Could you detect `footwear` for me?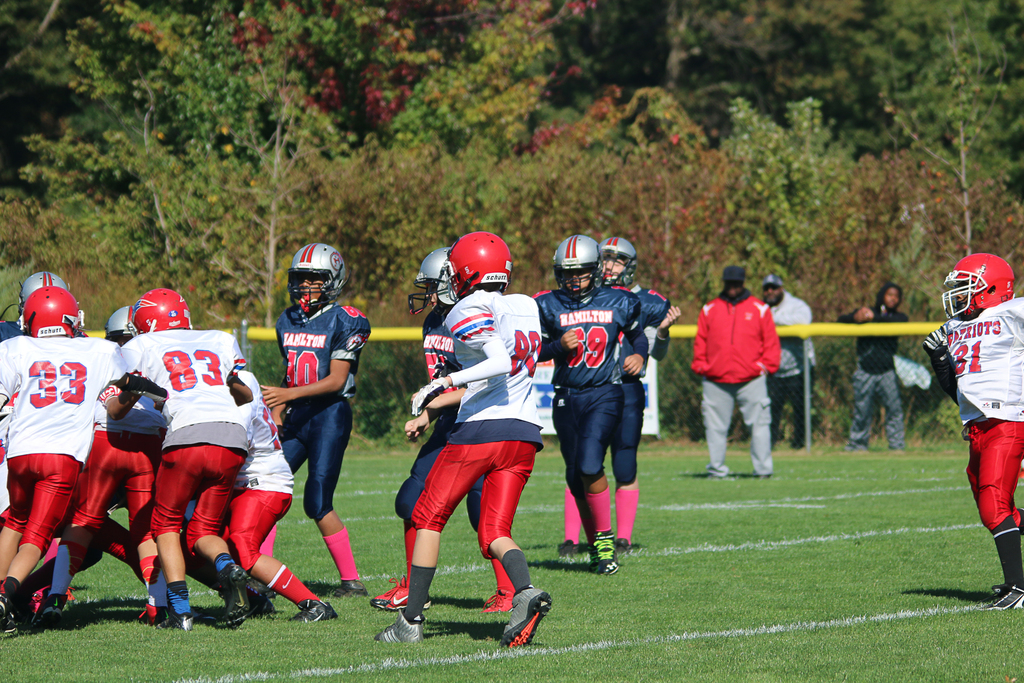
Detection result: [left=328, top=575, right=368, bottom=600].
